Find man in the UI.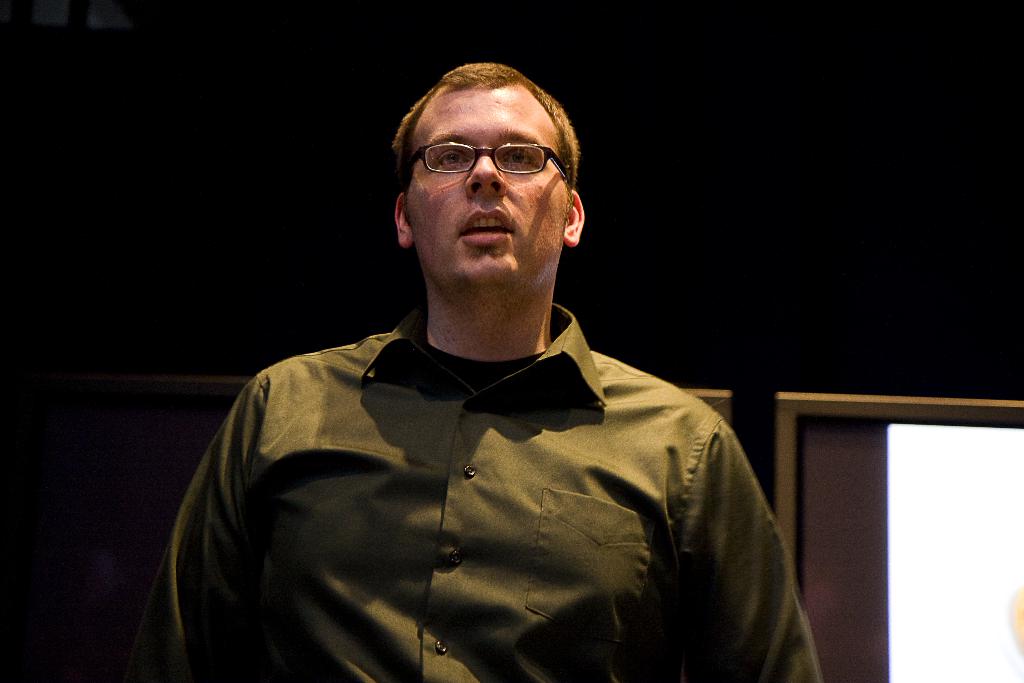
UI element at left=147, top=66, right=817, bottom=682.
